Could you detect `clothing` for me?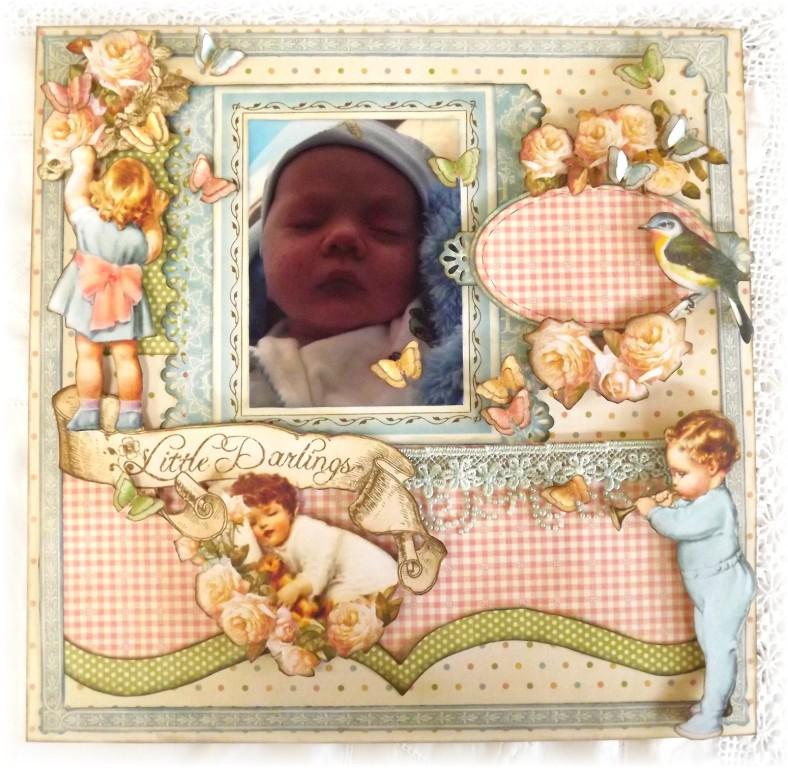
Detection result: [left=251, top=315, right=425, bottom=409].
